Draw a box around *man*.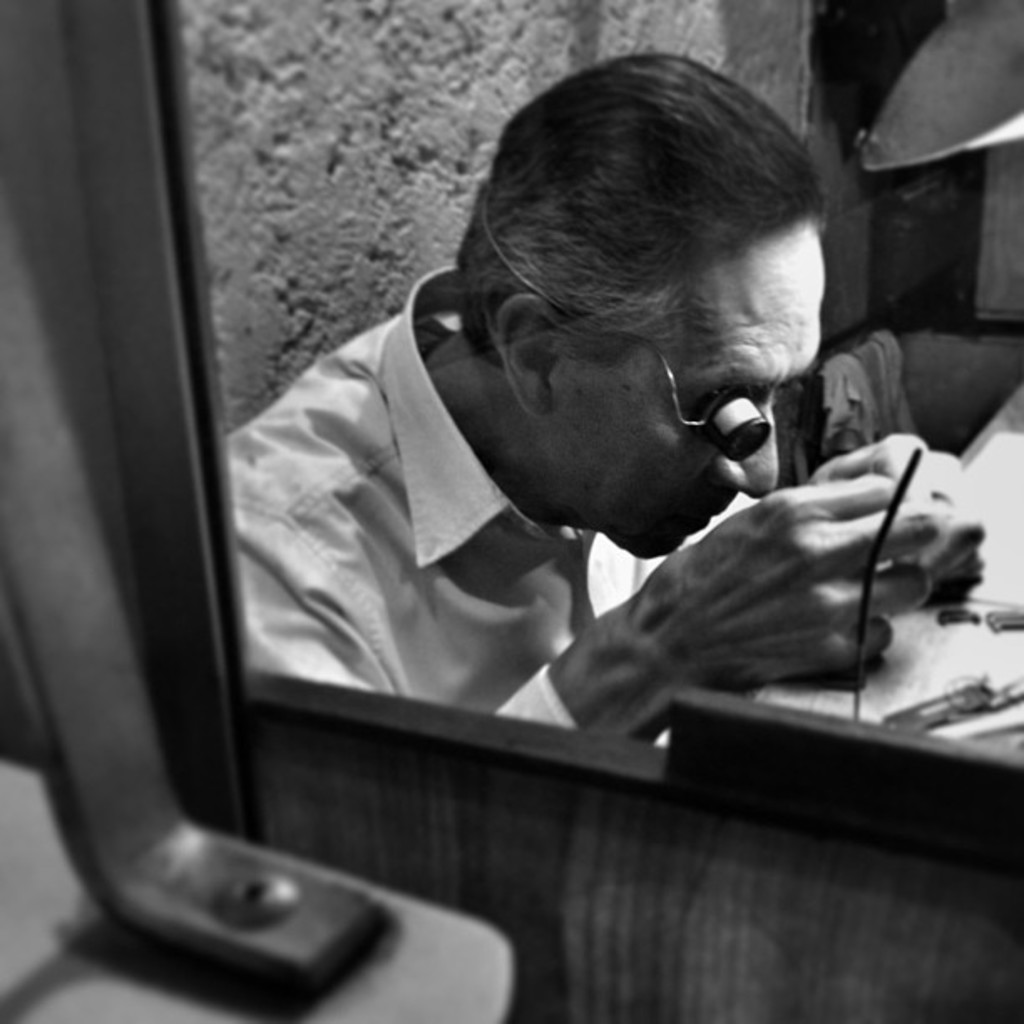
BBox(144, 89, 974, 878).
